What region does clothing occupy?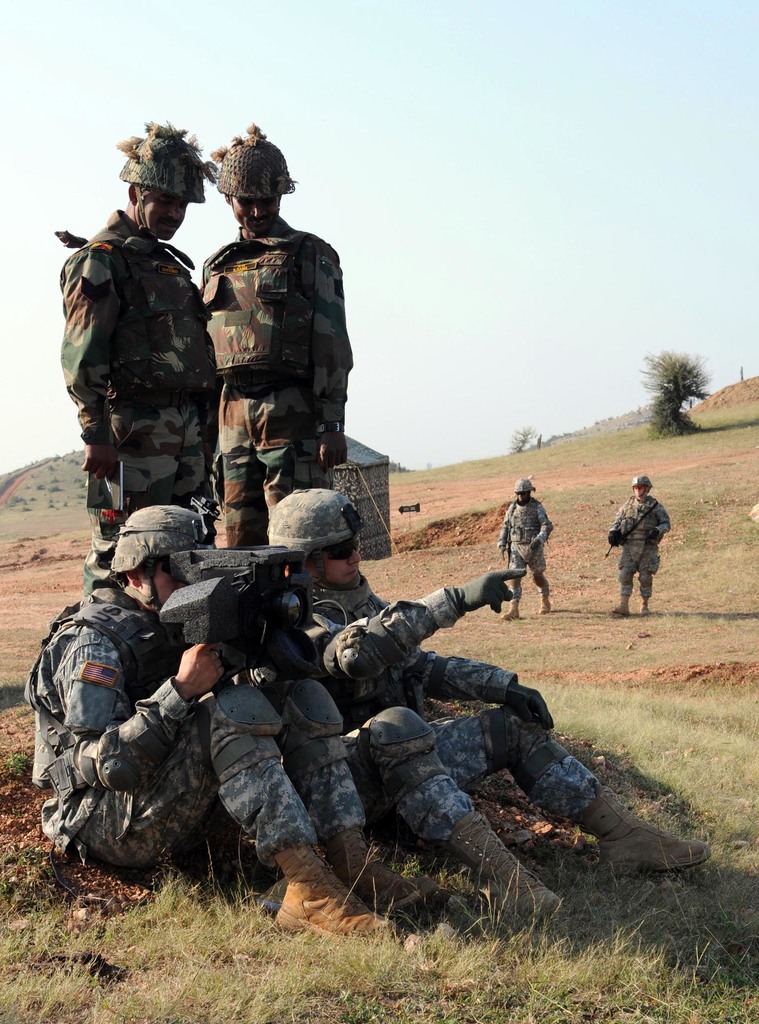
[270,575,603,841].
